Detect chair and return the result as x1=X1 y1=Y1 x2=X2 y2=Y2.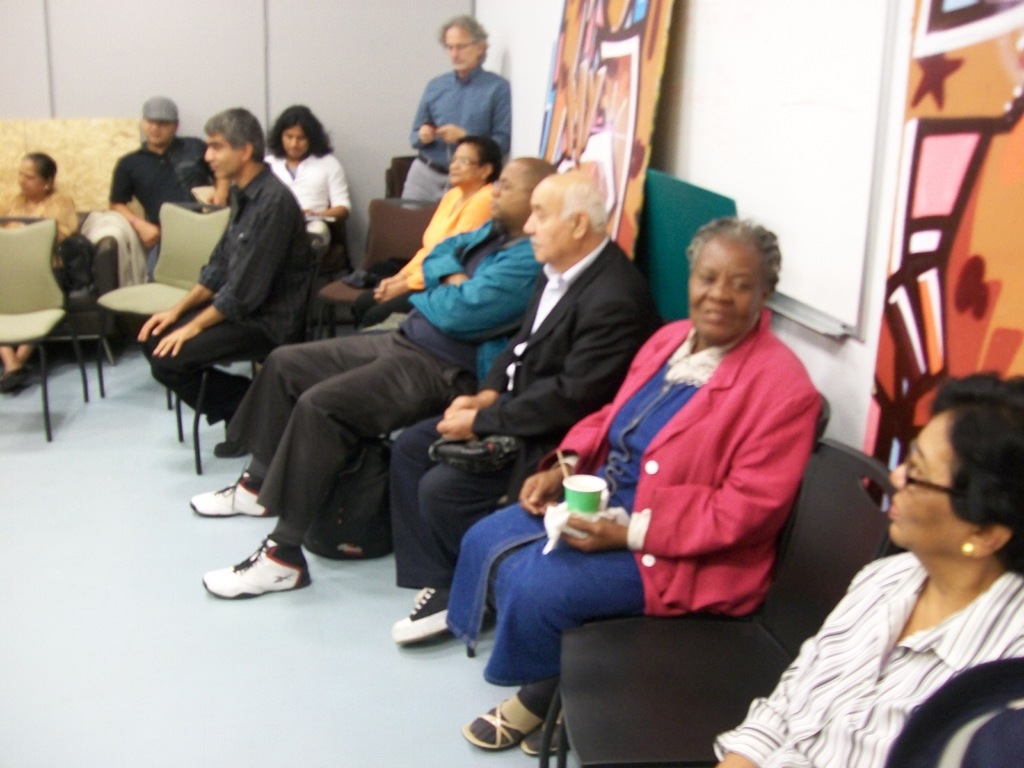
x1=532 y1=458 x2=908 y2=767.
